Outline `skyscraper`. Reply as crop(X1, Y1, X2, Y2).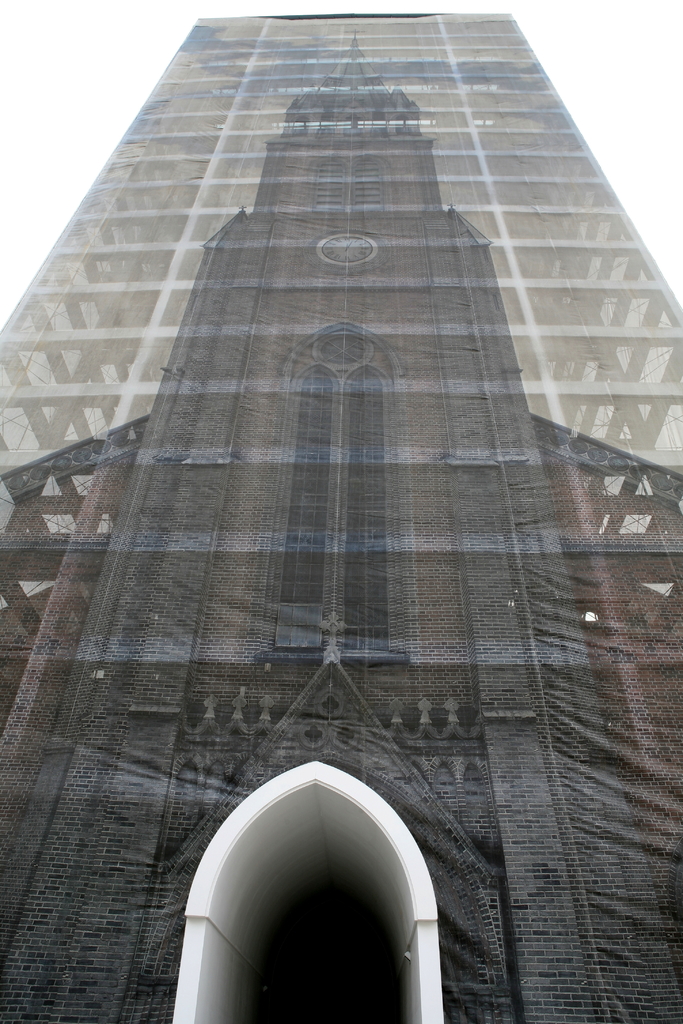
crop(0, 0, 682, 1023).
